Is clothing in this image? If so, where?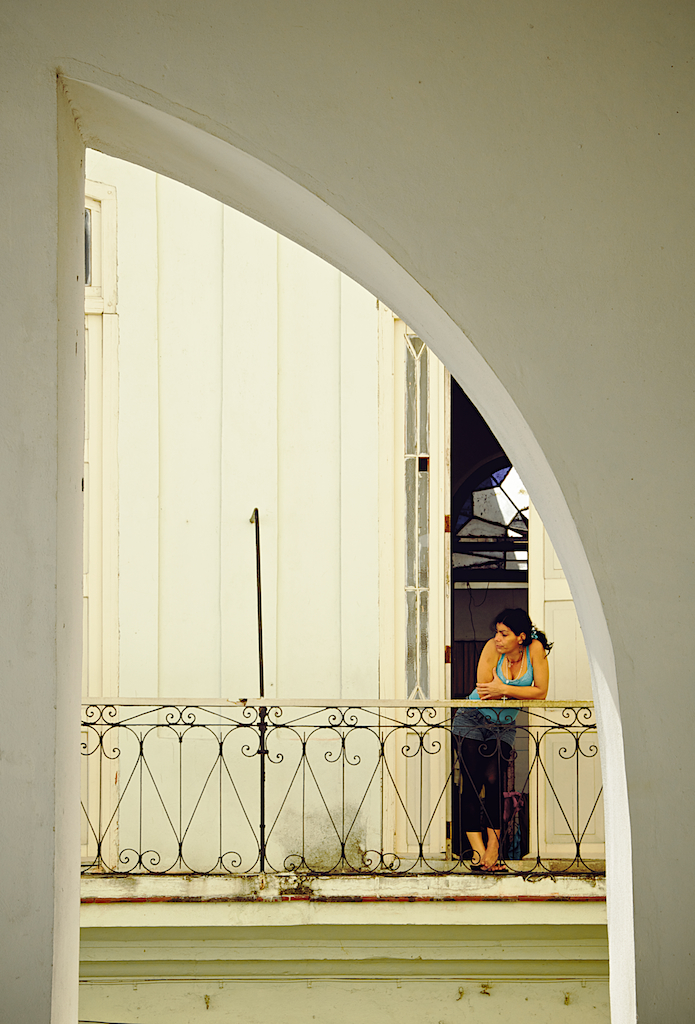
Yes, at 455/660/547/856.
